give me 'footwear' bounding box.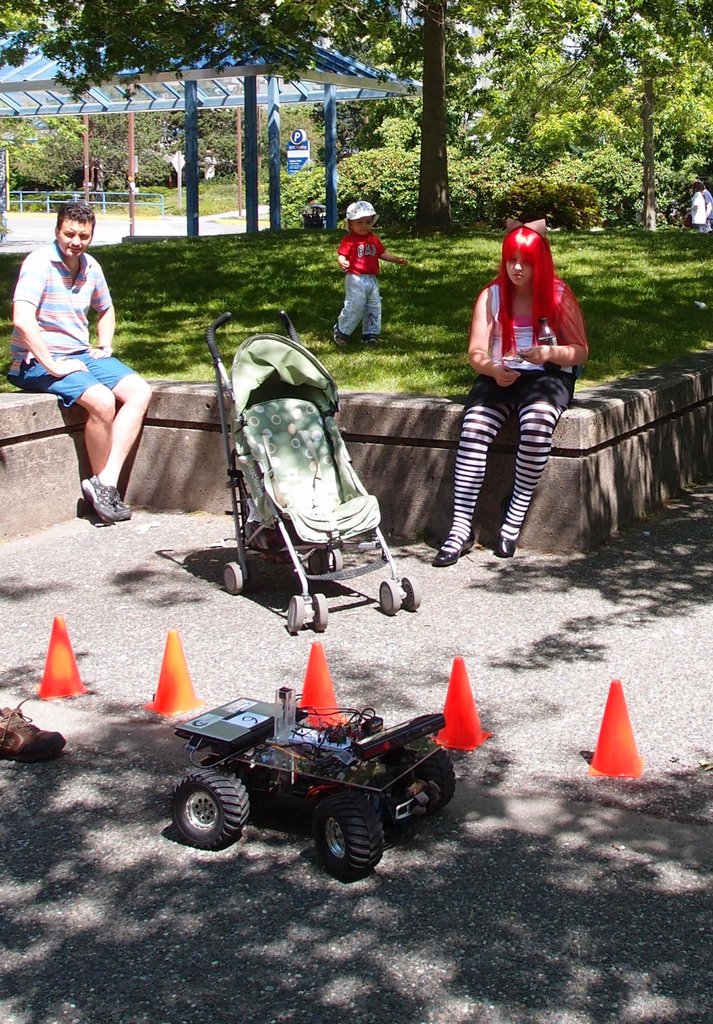
pyautogui.locateOnScreen(493, 495, 519, 557).
